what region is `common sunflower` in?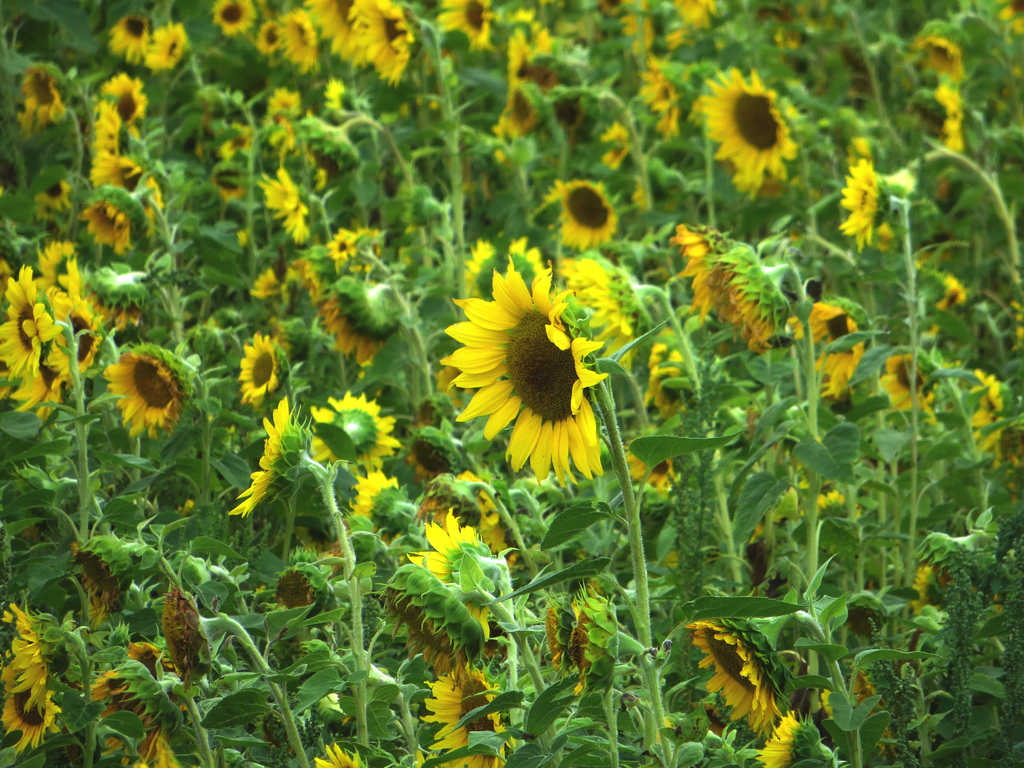
x1=884 y1=351 x2=940 y2=415.
